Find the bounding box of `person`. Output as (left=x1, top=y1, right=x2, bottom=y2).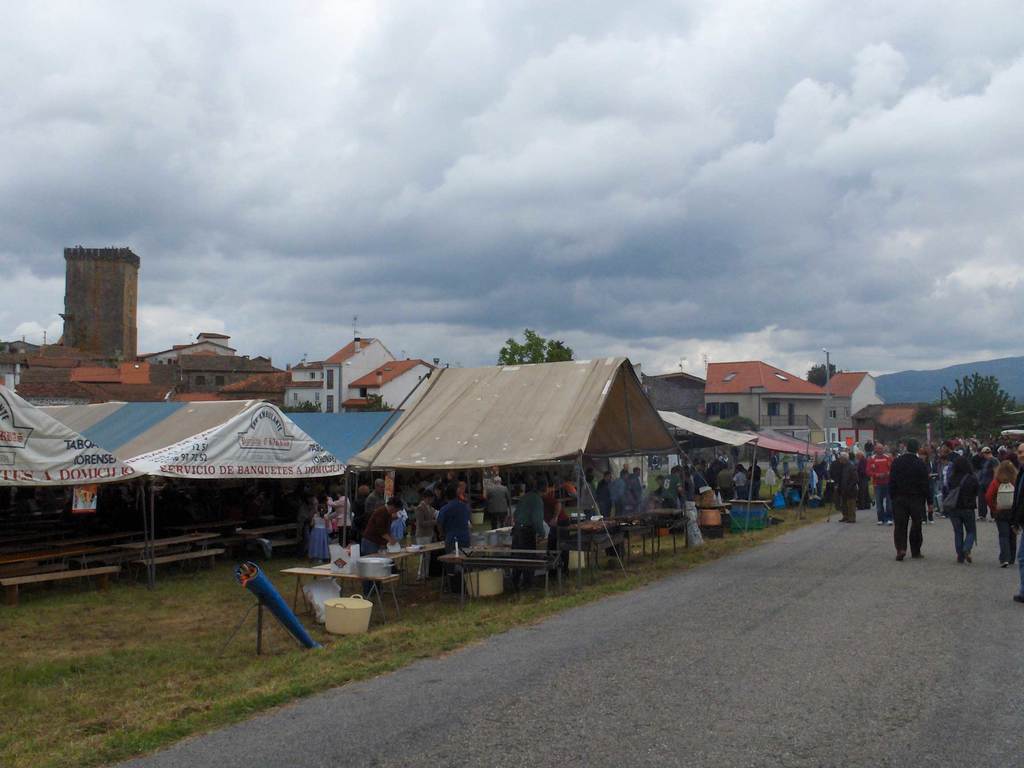
(left=820, top=448, right=832, bottom=480).
